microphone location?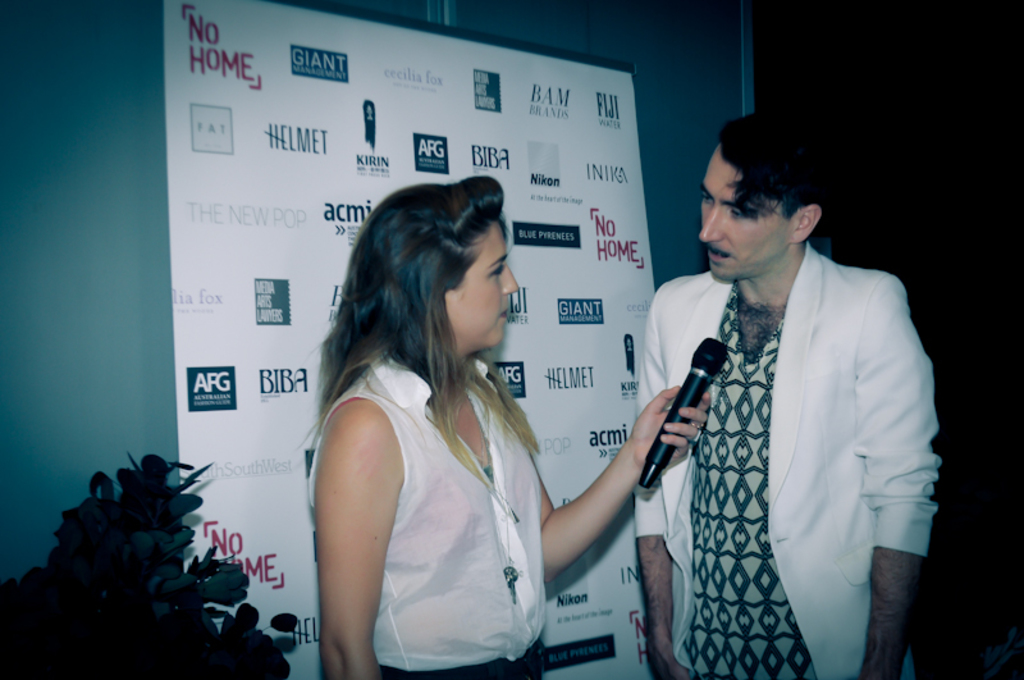
bbox=(608, 342, 749, 507)
